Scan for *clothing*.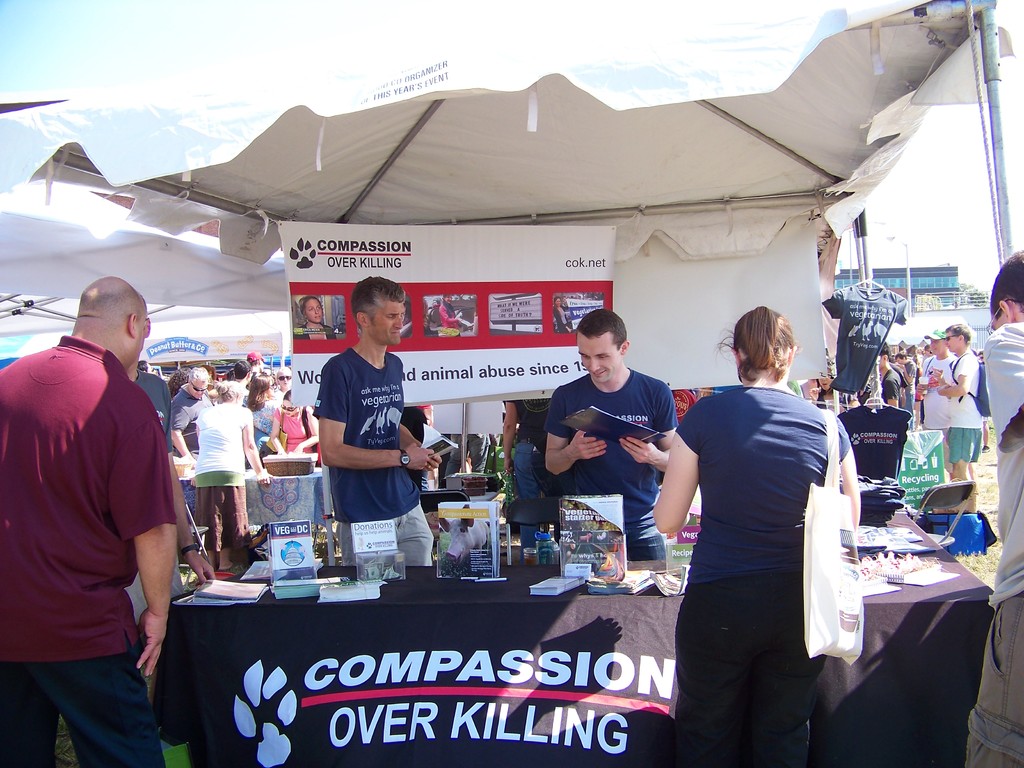
Scan result: 505 441 543 516.
